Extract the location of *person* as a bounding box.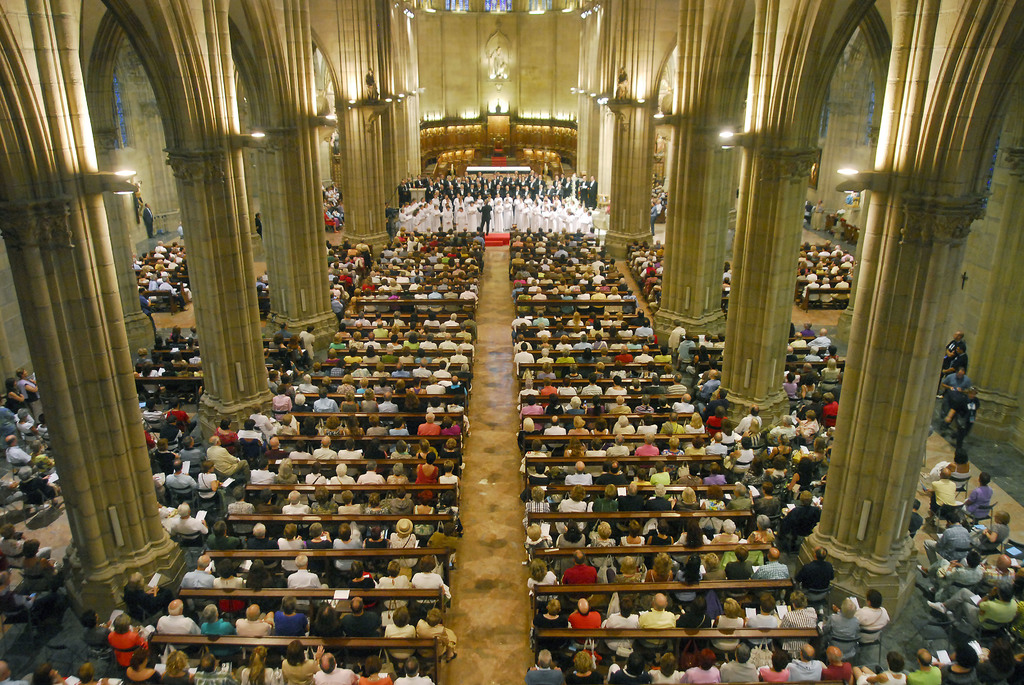
<region>863, 592, 891, 643</region>.
